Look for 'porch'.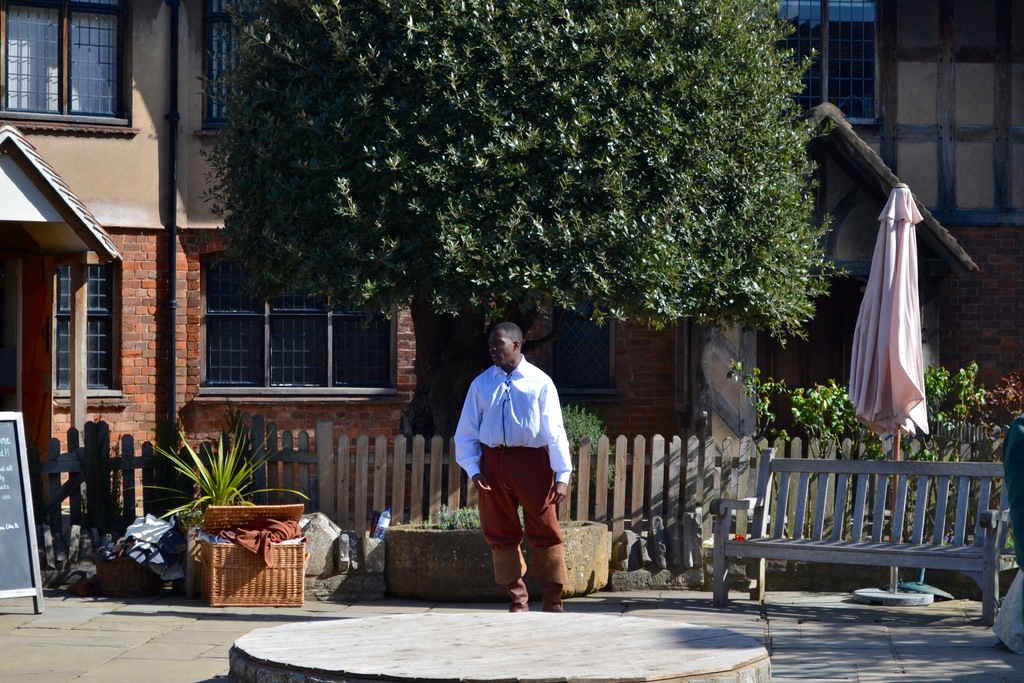
Found: region(199, 290, 410, 399).
